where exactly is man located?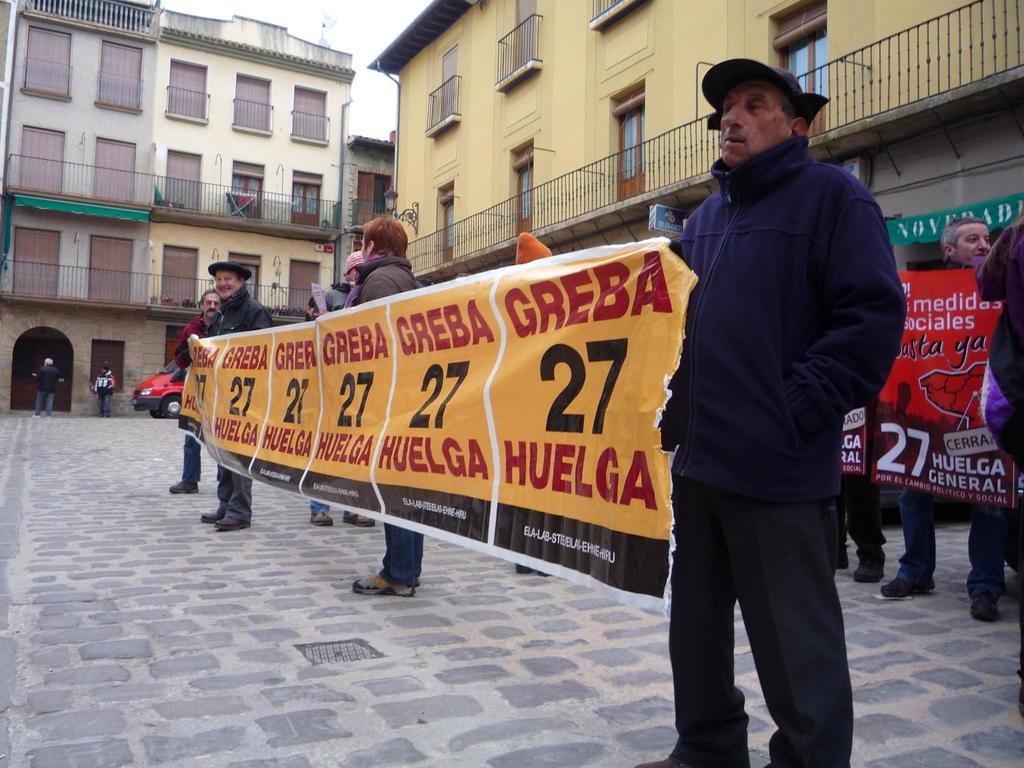
Its bounding box is {"x1": 644, "y1": 60, "x2": 905, "y2": 767}.
